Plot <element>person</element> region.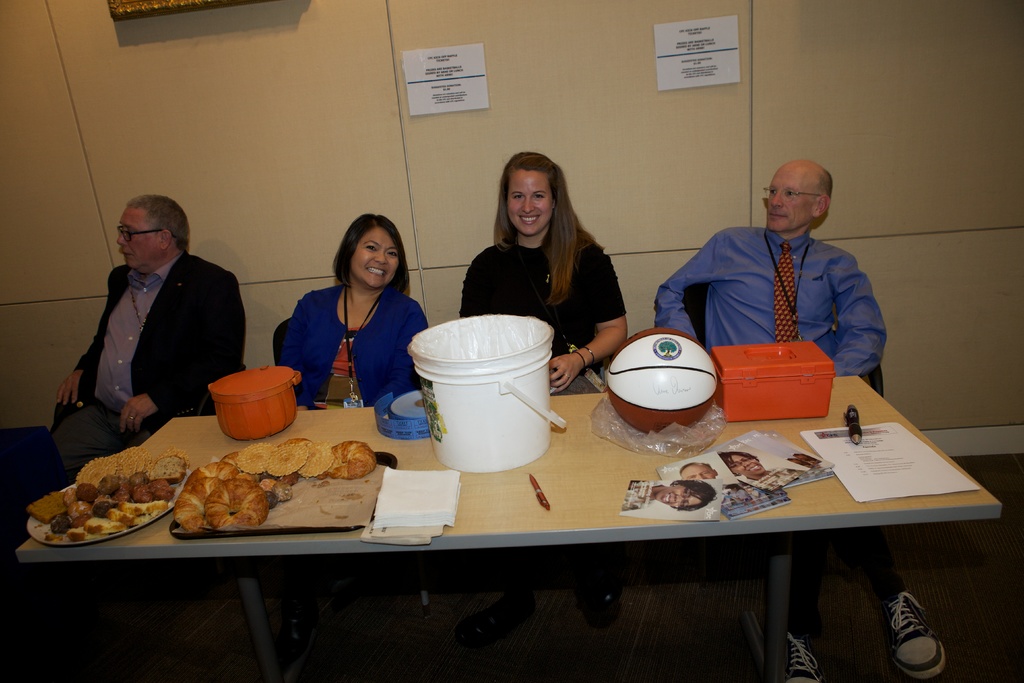
Plotted at 655/161/938/674.
